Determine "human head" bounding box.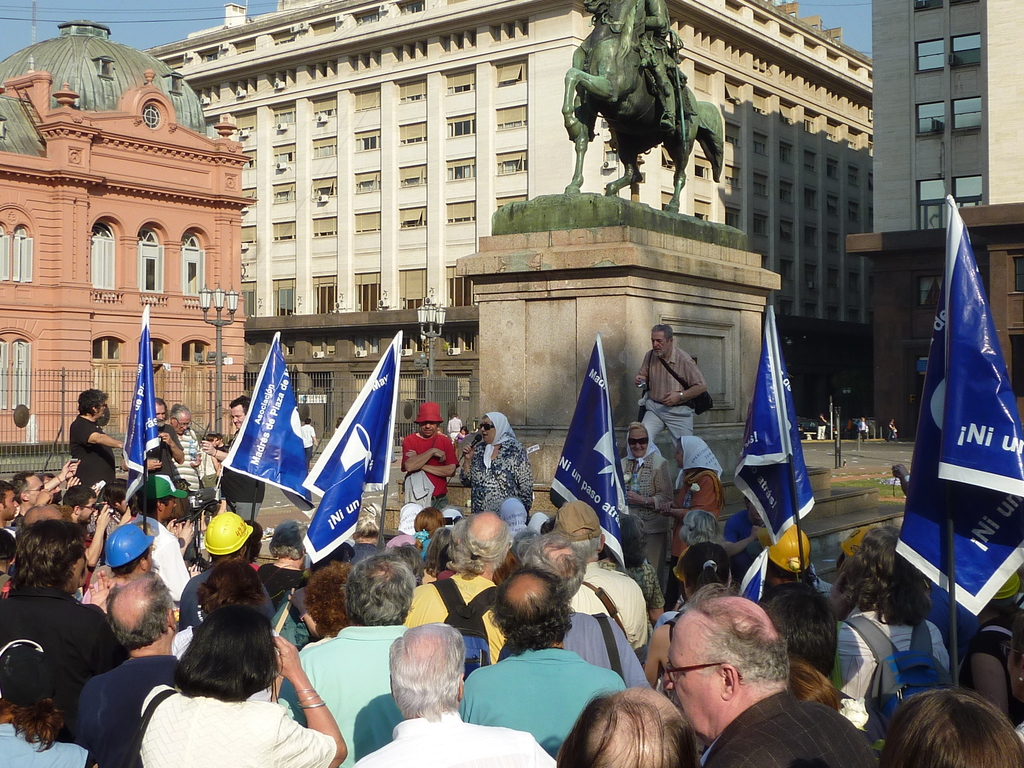
Determined: [660, 586, 791, 740].
